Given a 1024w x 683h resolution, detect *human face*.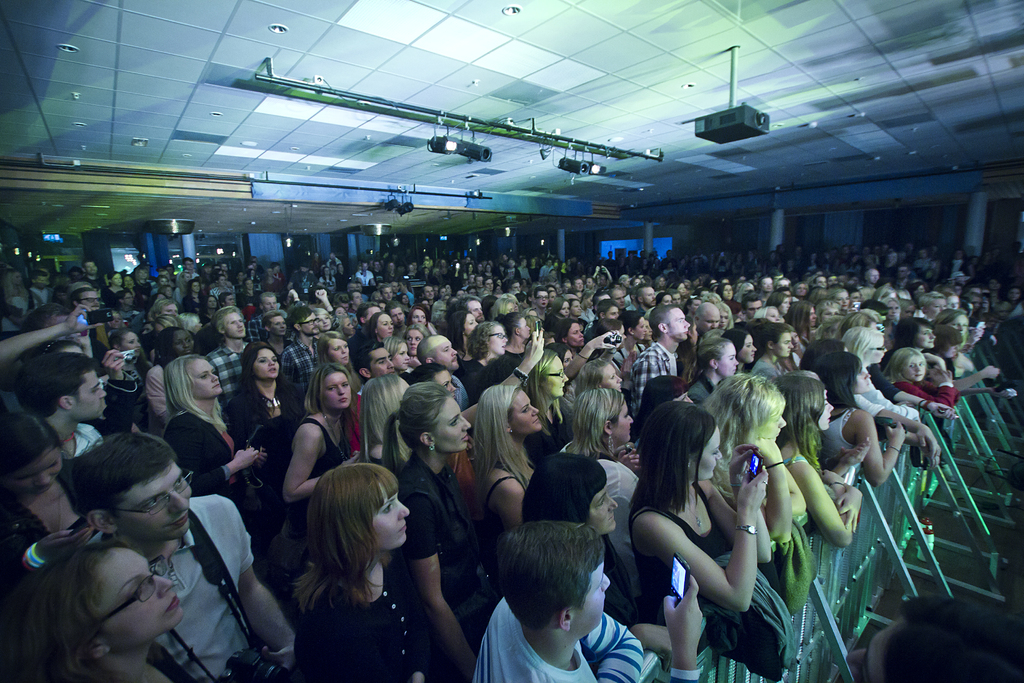
<region>353, 290, 364, 309</region>.
